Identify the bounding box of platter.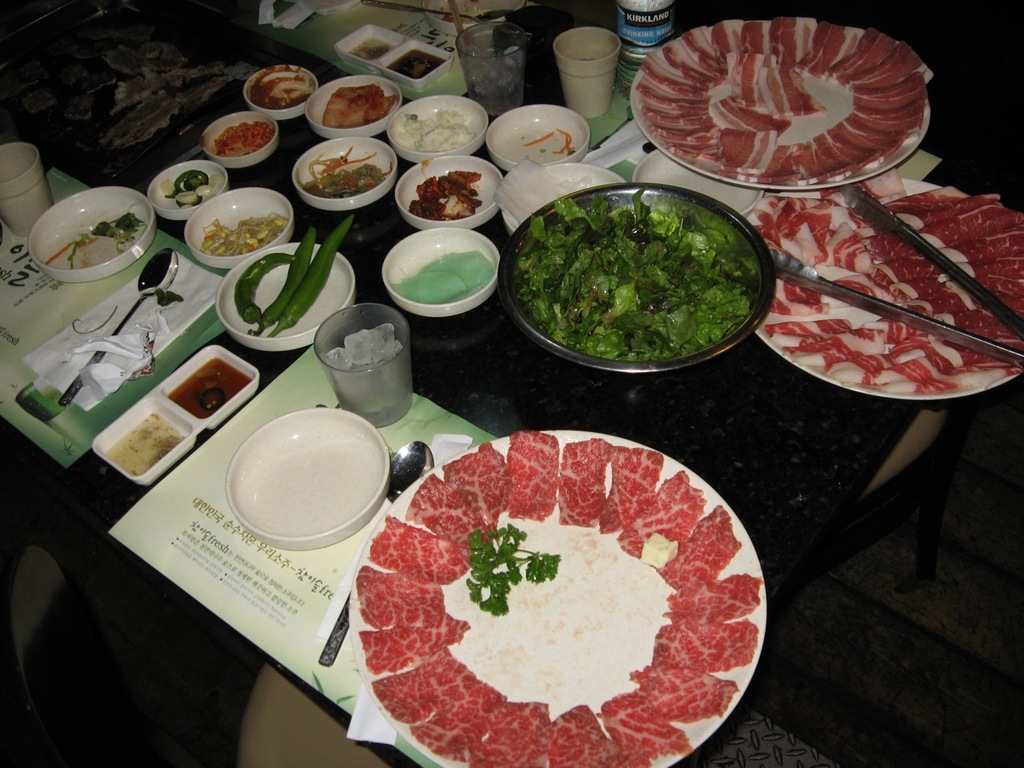
{"x1": 633, "y1": 19, "x2": 926, "y2": 187}.
